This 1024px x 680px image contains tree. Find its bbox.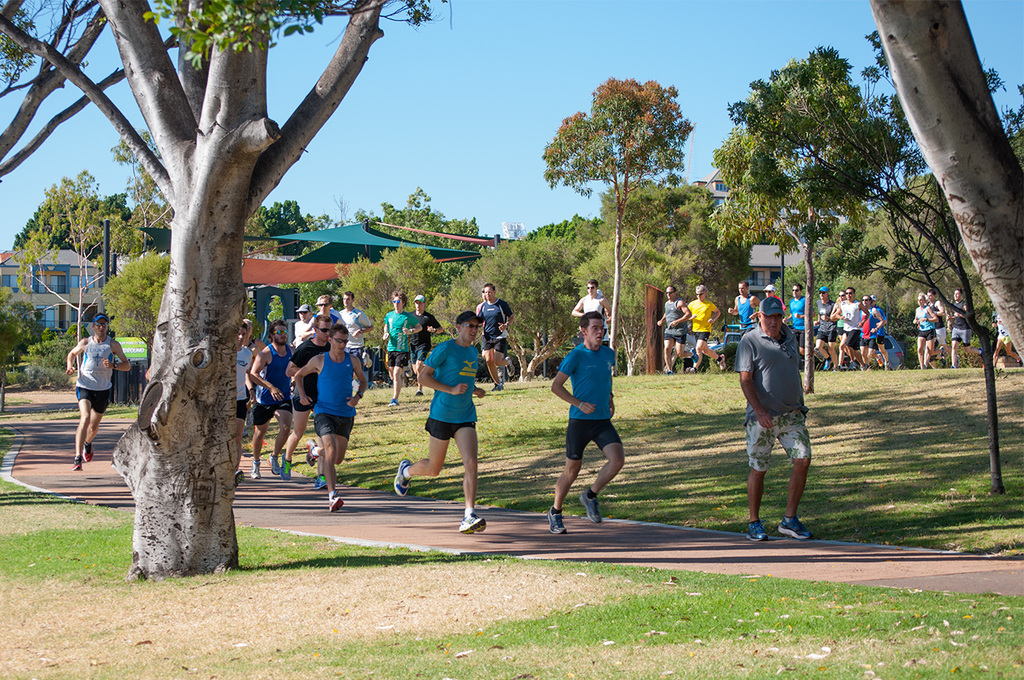
862:0:1023:361.
